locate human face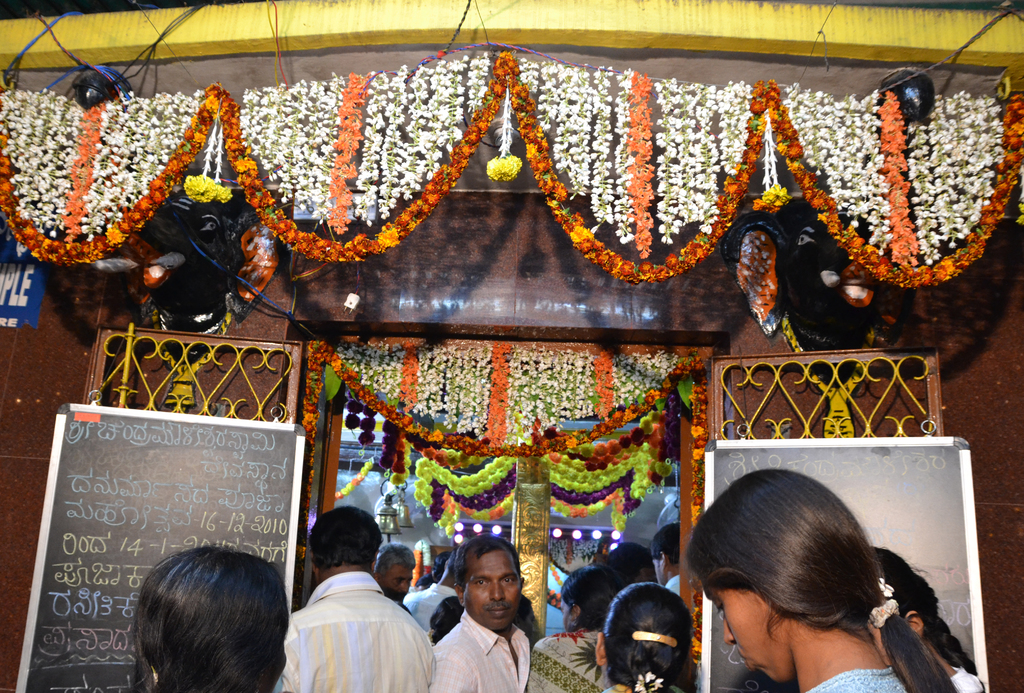
383, 555, 419, 605
